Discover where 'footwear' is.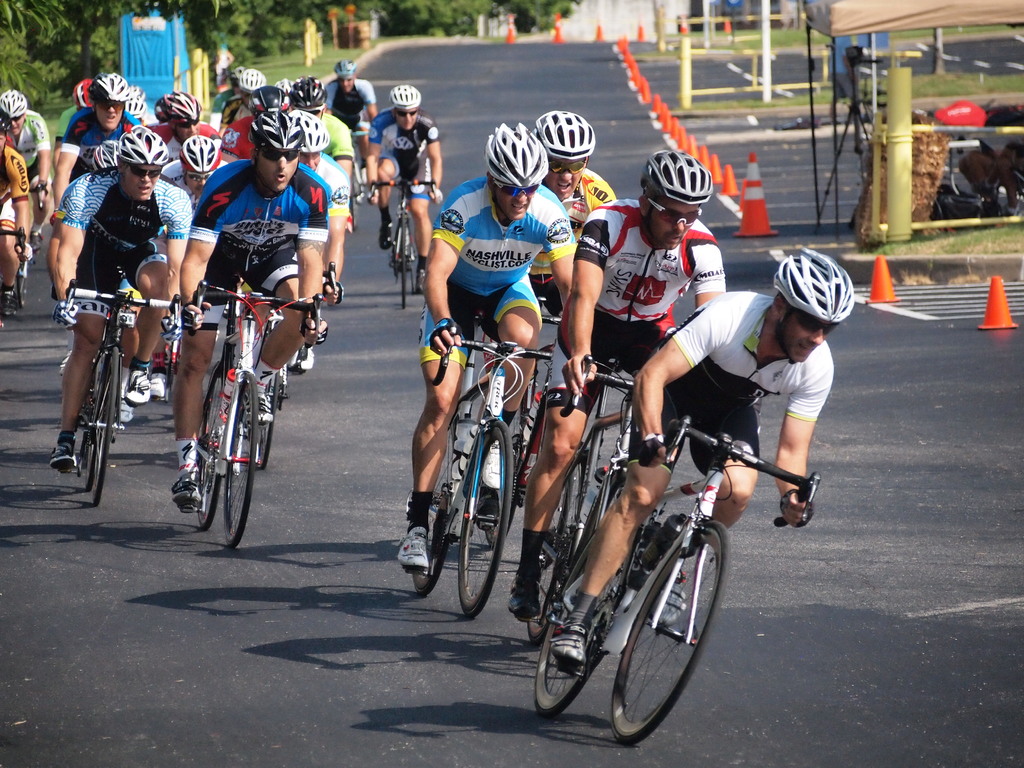
Discovered at detection(552, 628, 588, 671).
